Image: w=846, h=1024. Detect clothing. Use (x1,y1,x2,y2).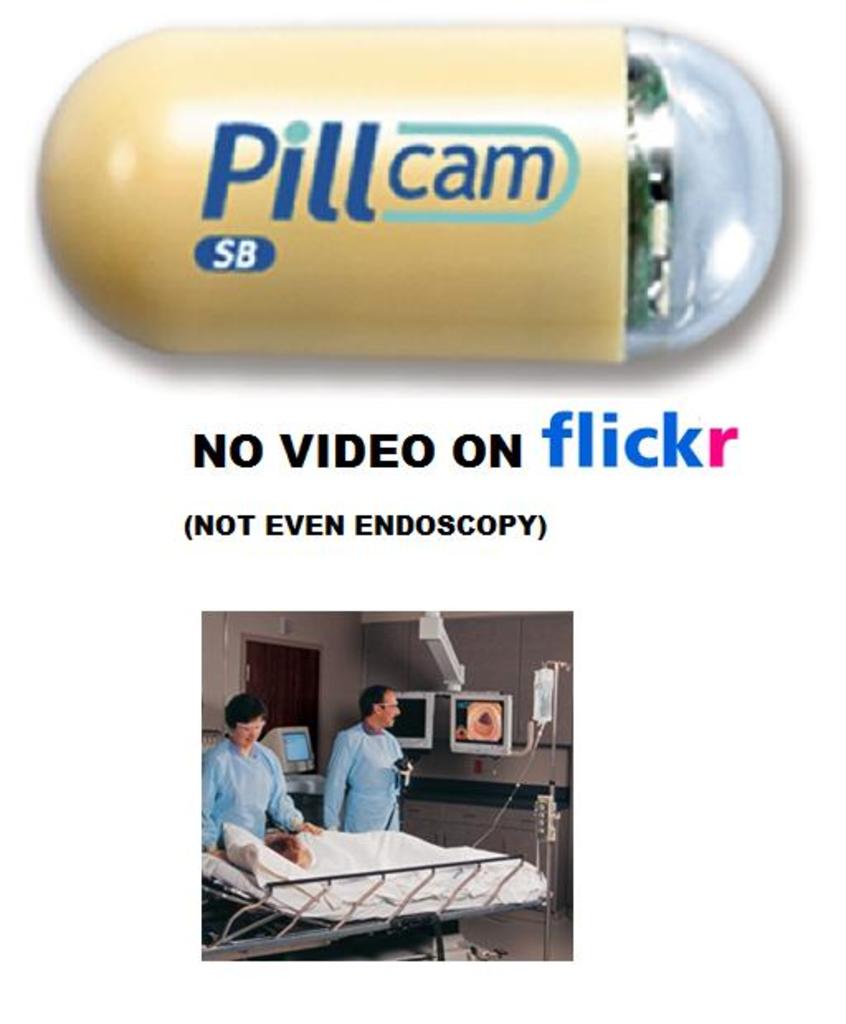
(330,722,393,841).
